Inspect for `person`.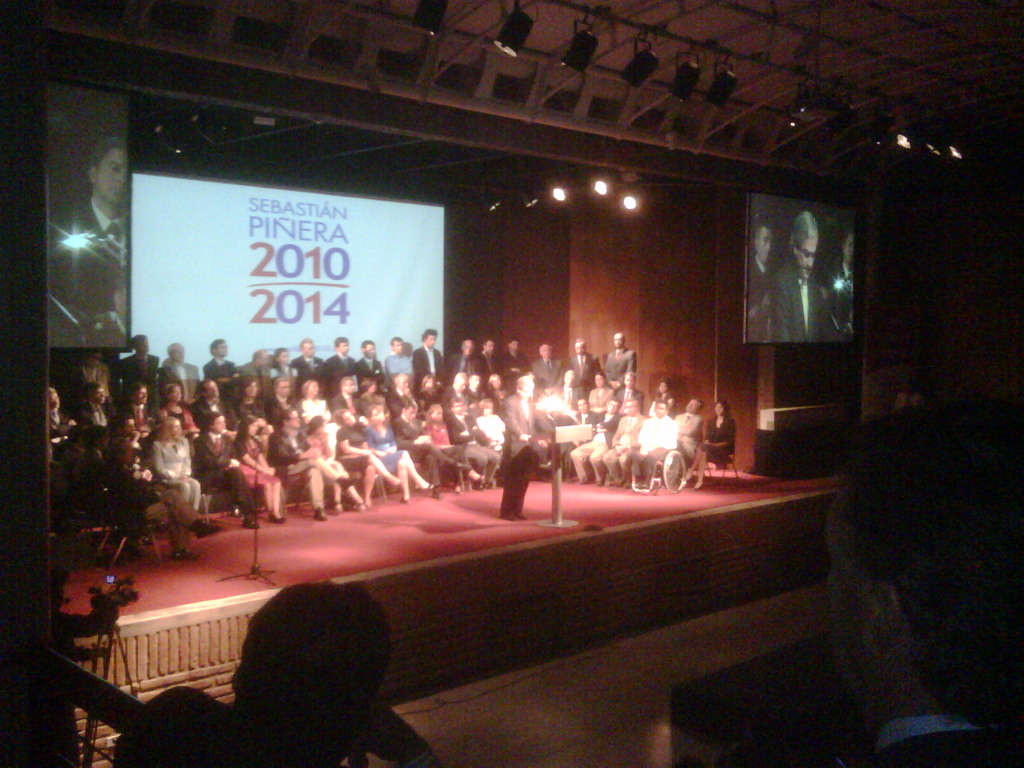
Inspection: bbox=[269, 354, 302, 386].
